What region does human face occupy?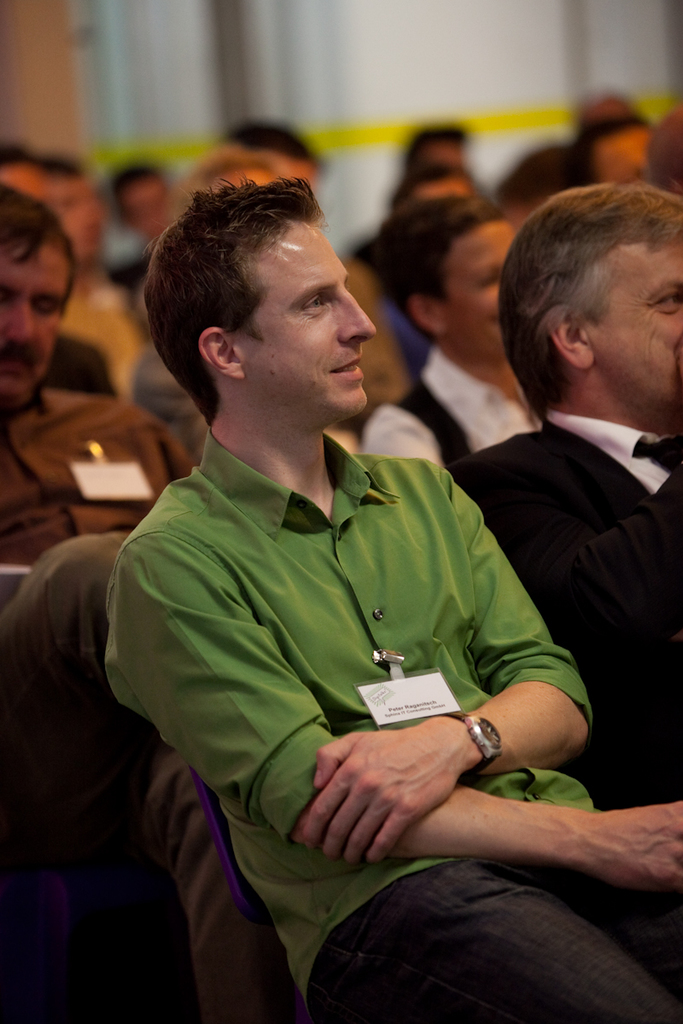
(left=563, top=231, right=682, bottom=425).
